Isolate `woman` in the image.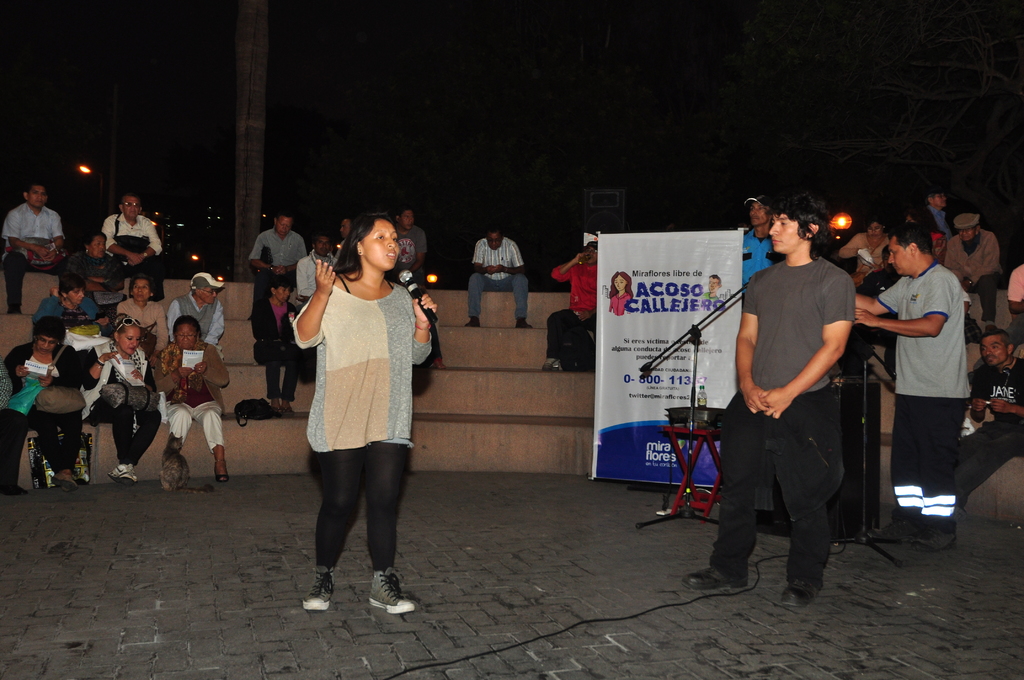
Isolated region: [3,327,100,501].
